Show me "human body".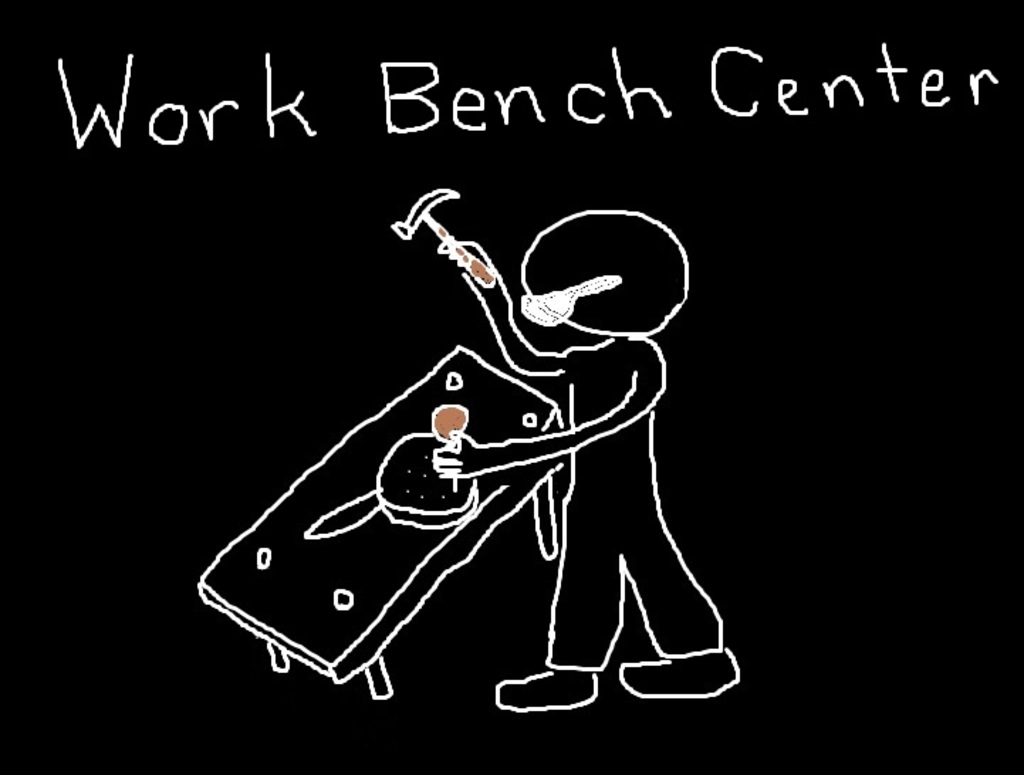
"human body" is here: left=379, top=204, right=748, bottom=700.
